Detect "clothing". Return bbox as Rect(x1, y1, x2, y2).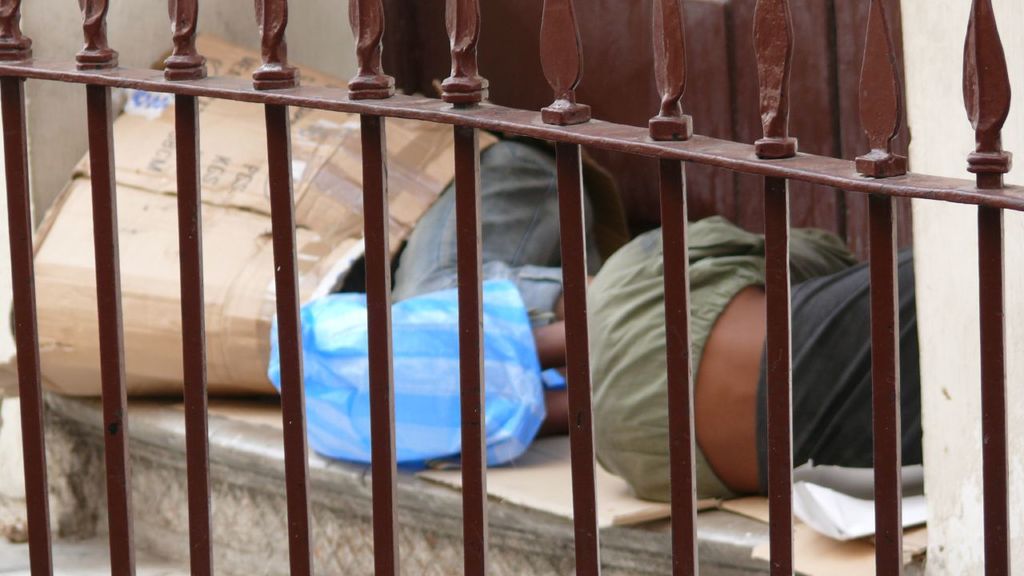
Rect(395, 145, 624, 323).
